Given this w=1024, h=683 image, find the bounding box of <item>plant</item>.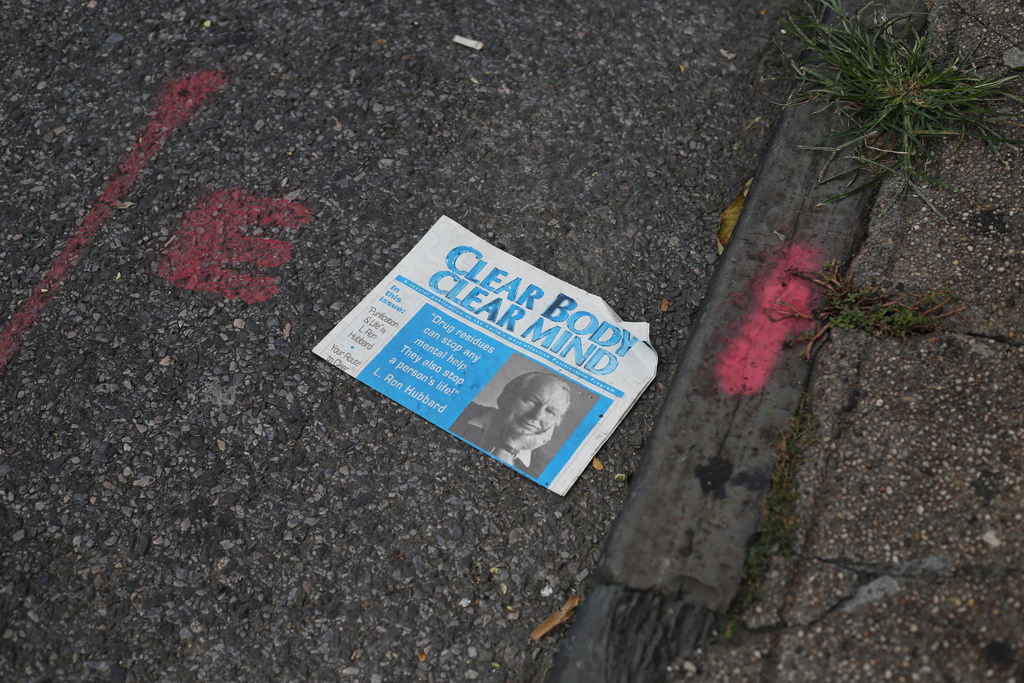
rect(844, 247, 975, 329).
